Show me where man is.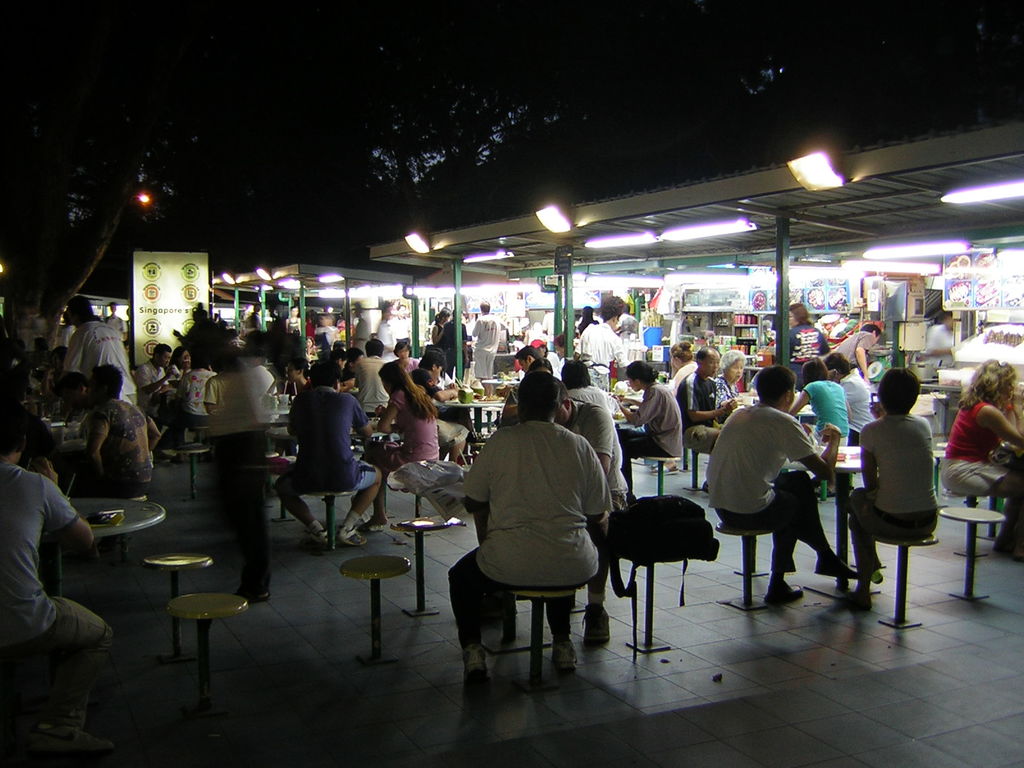
man is at [left=558, top=356, right=628, bottom=467].
